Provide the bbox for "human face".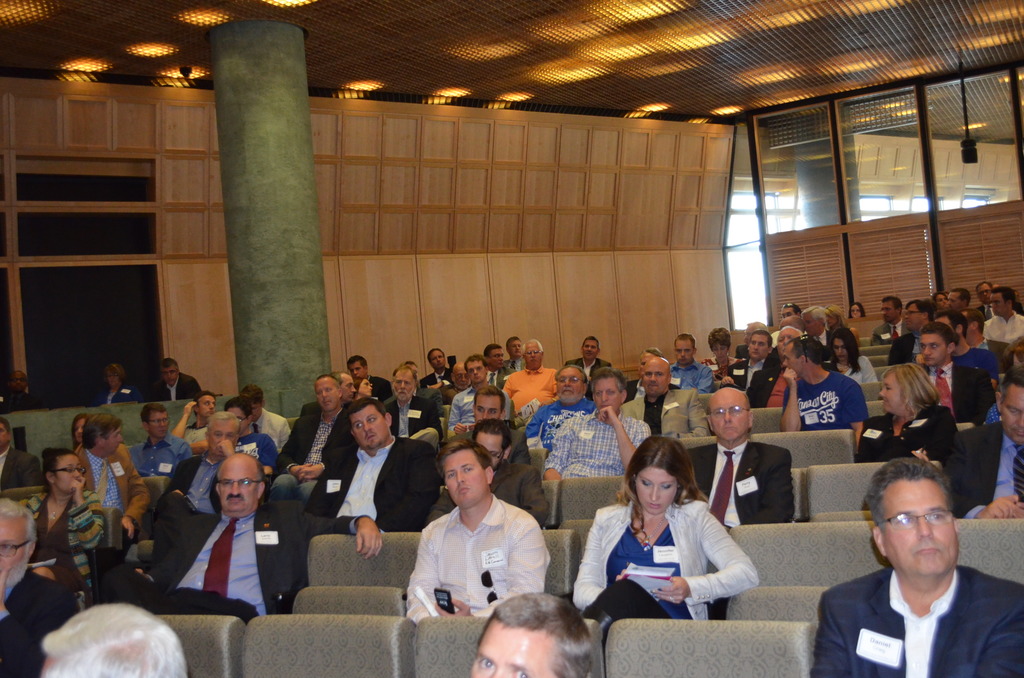
{"left": 442, "top": 450, "right": 485, "bottom": 506}.
